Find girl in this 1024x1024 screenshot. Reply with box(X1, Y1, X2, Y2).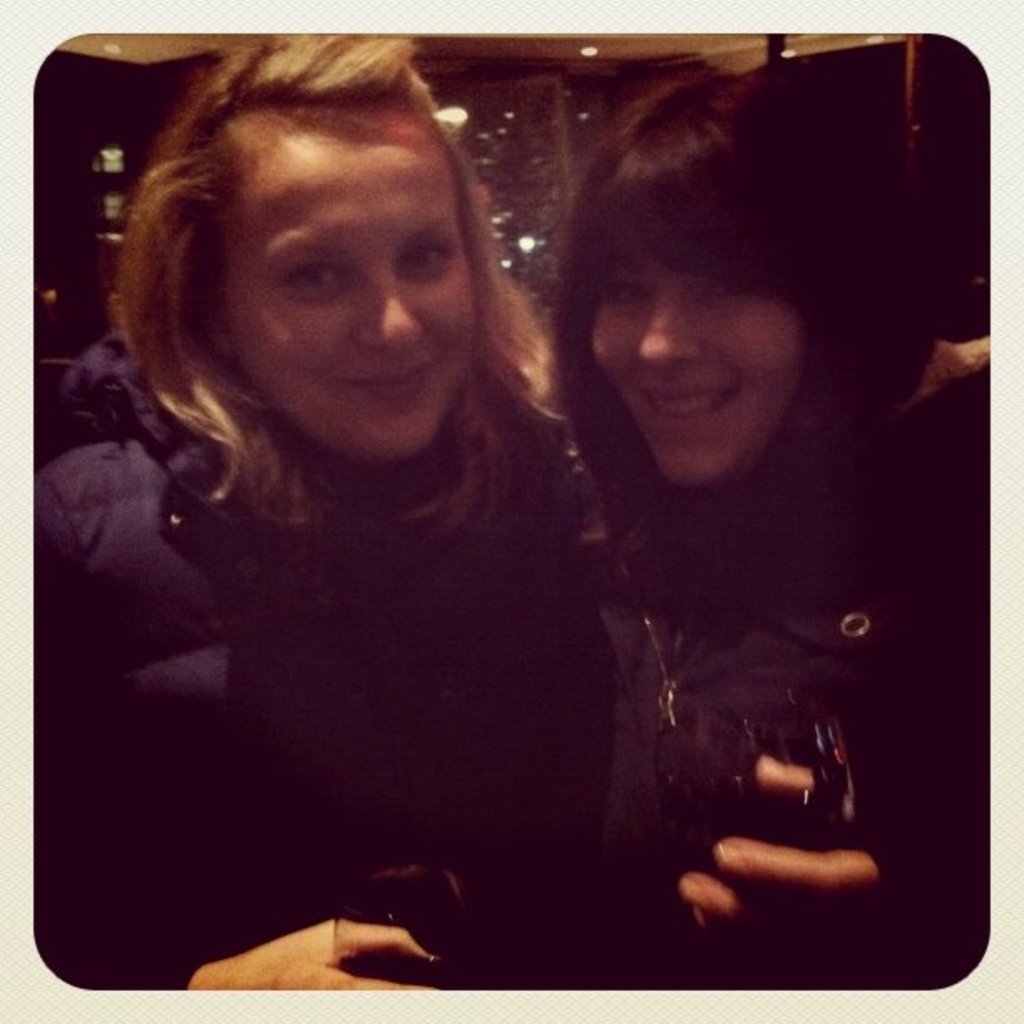
box(535, 60, 991, 987).
